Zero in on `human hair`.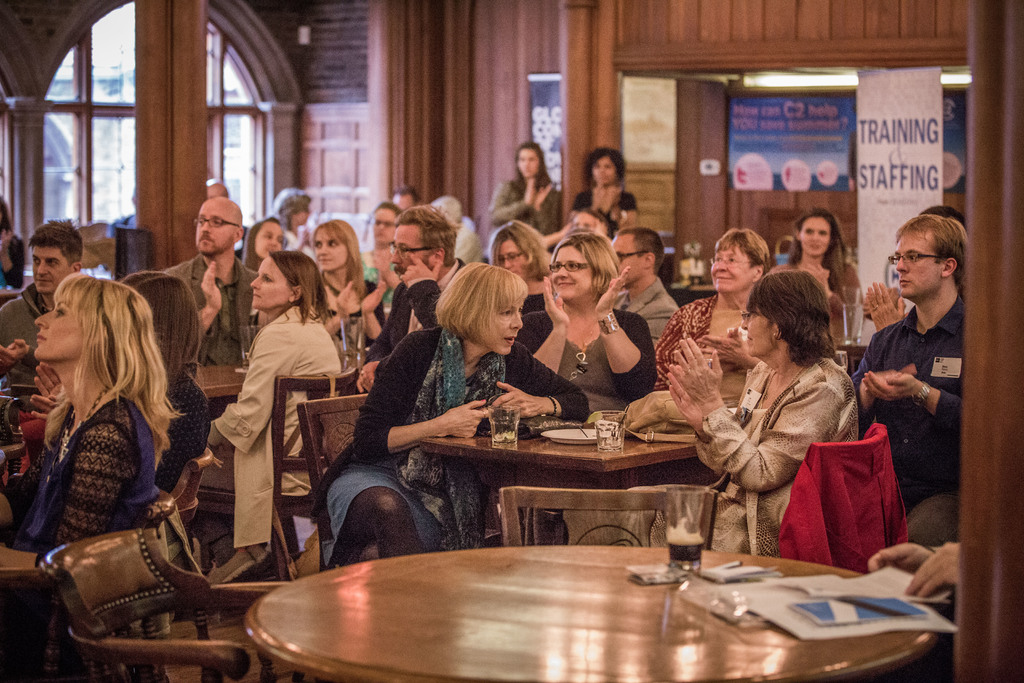
Zeroed in: region(490, 201, 546, 239).
